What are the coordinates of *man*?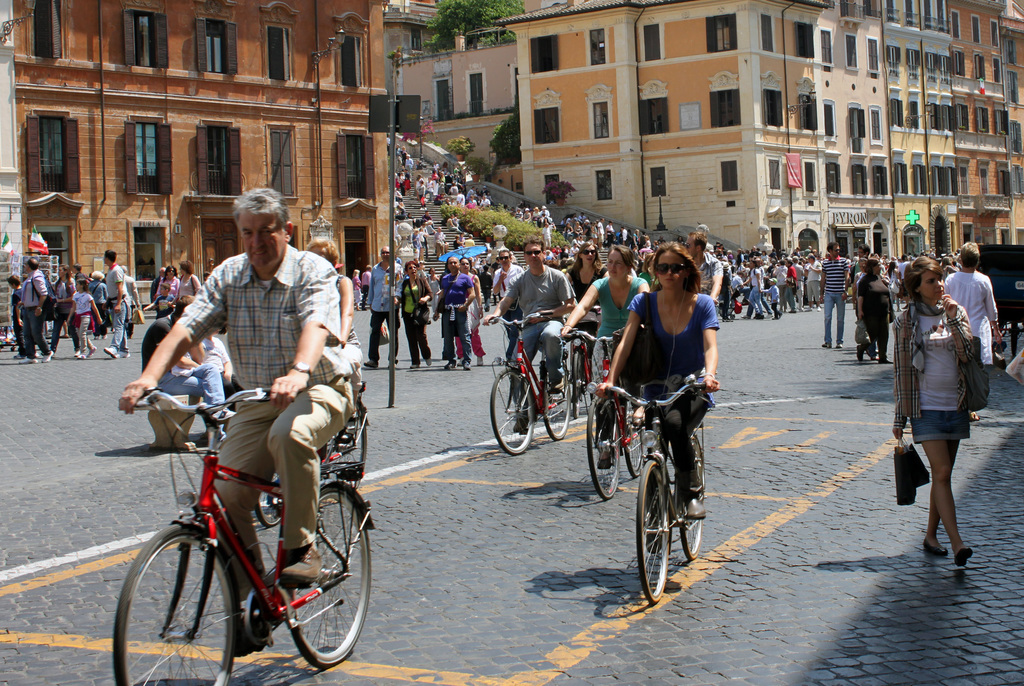
{"left": 493, "top": 250, "right": 524, "bottom": 361}.
